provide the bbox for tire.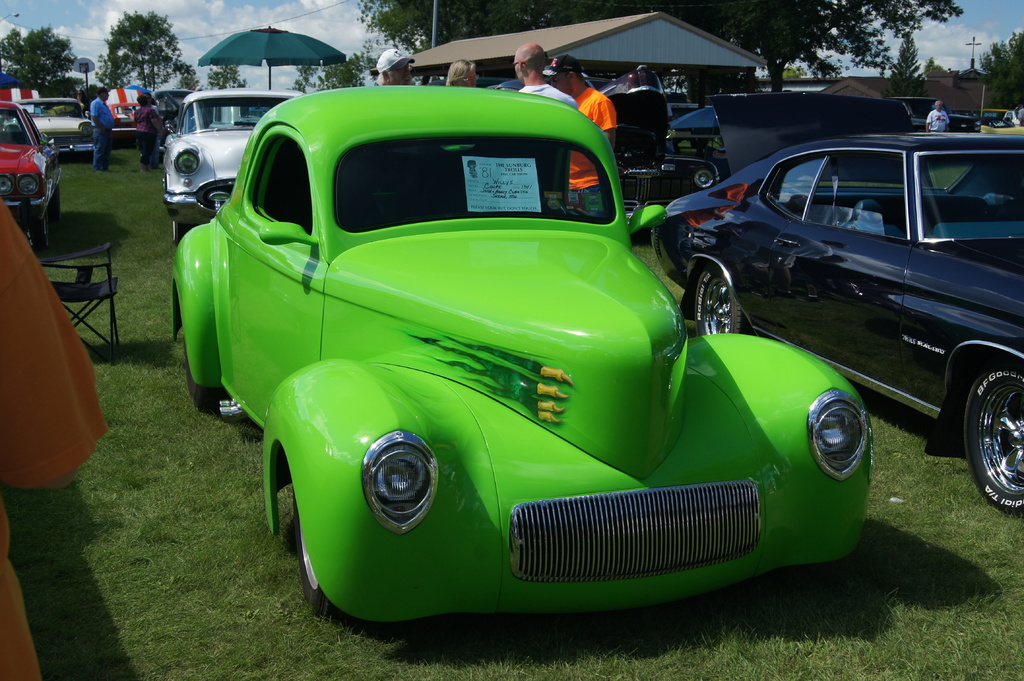
27, 213, 49, 251.
